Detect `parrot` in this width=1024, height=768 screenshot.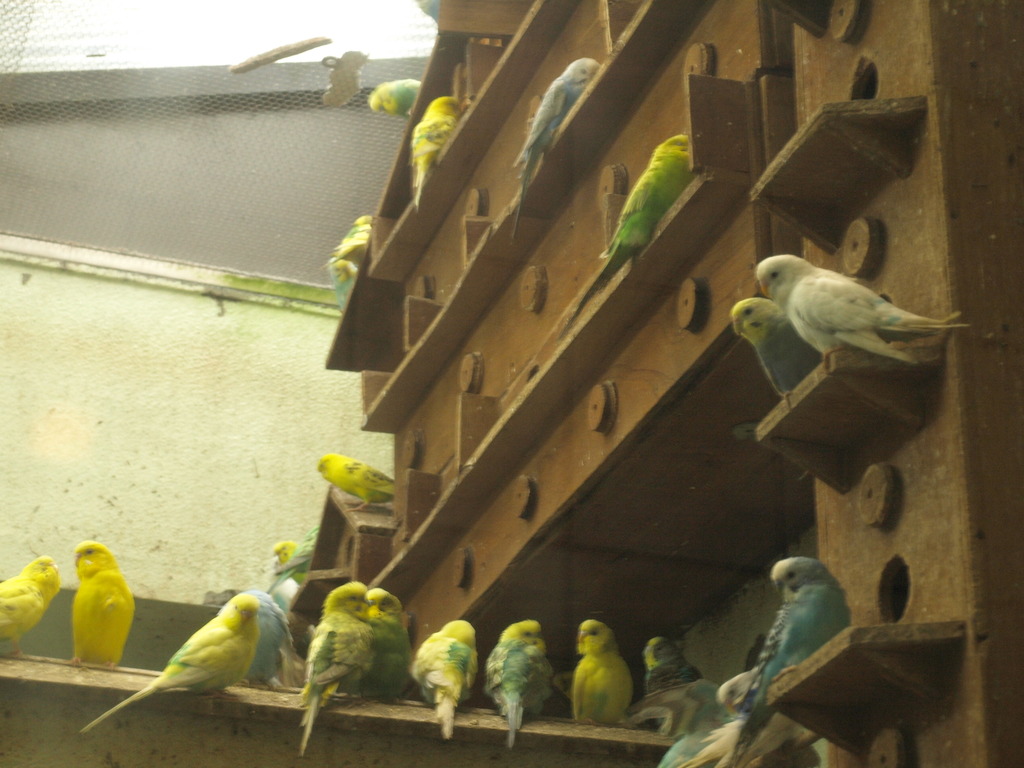
Detection: [330, 214, 371, 305].
